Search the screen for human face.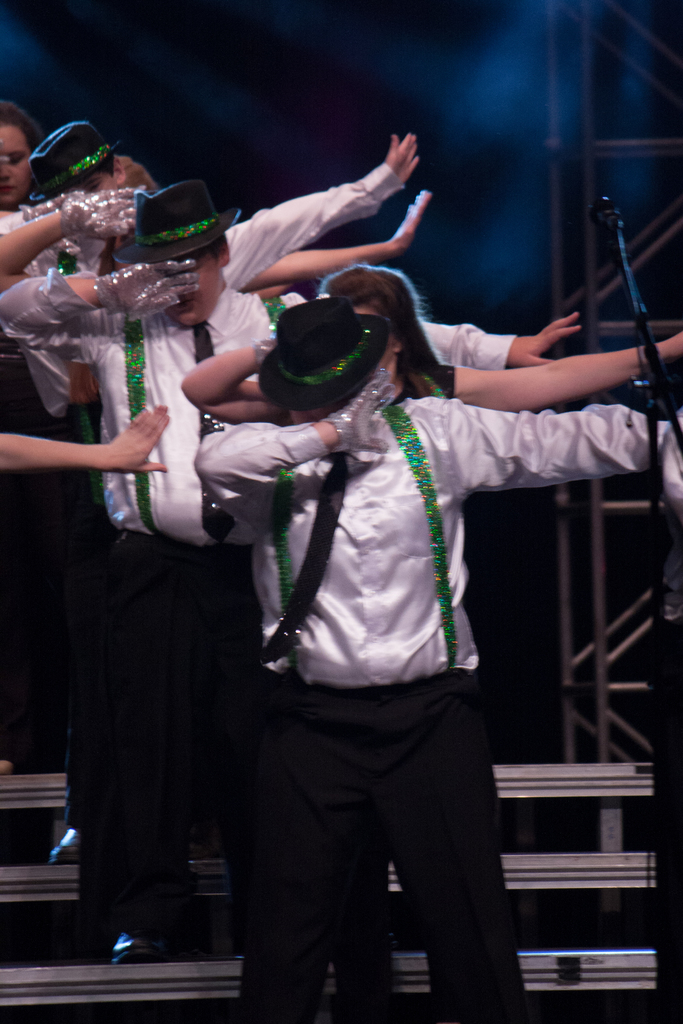
Found at [left=290, top=388, right=359, bottom=420].
